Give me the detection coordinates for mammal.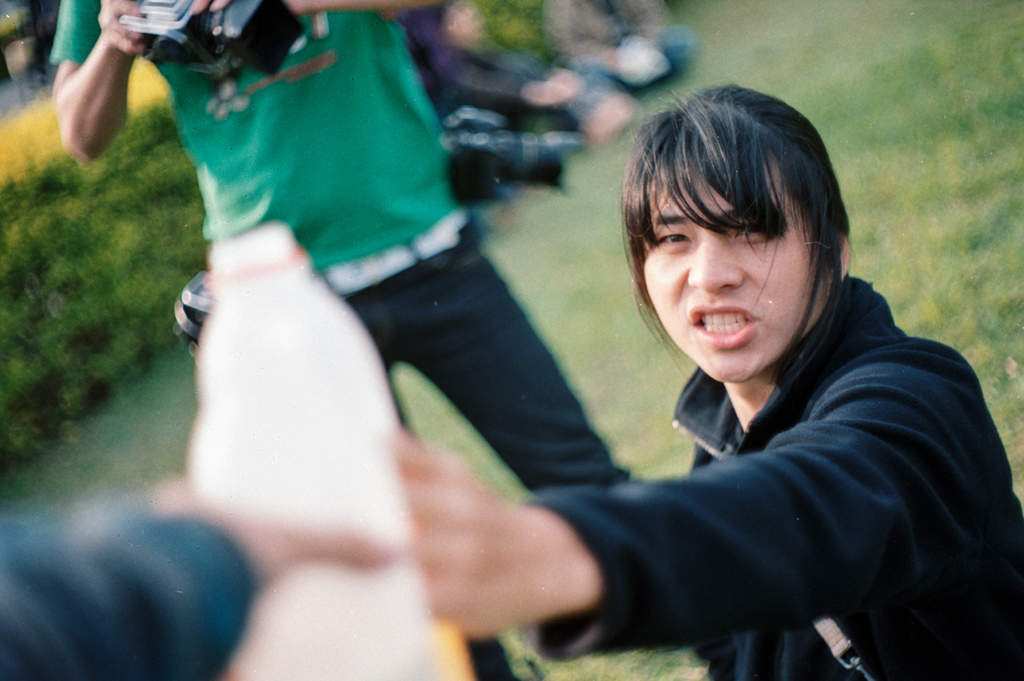
crop(505, 100, 993, 645).
